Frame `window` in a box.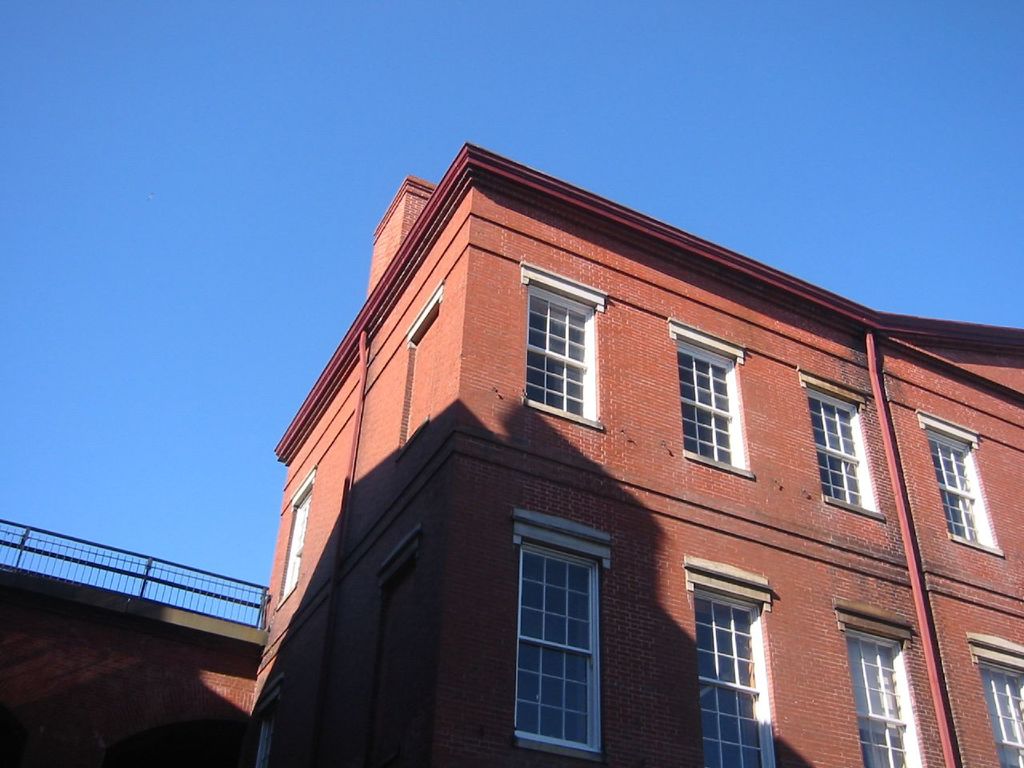
[281,465,317,607].
